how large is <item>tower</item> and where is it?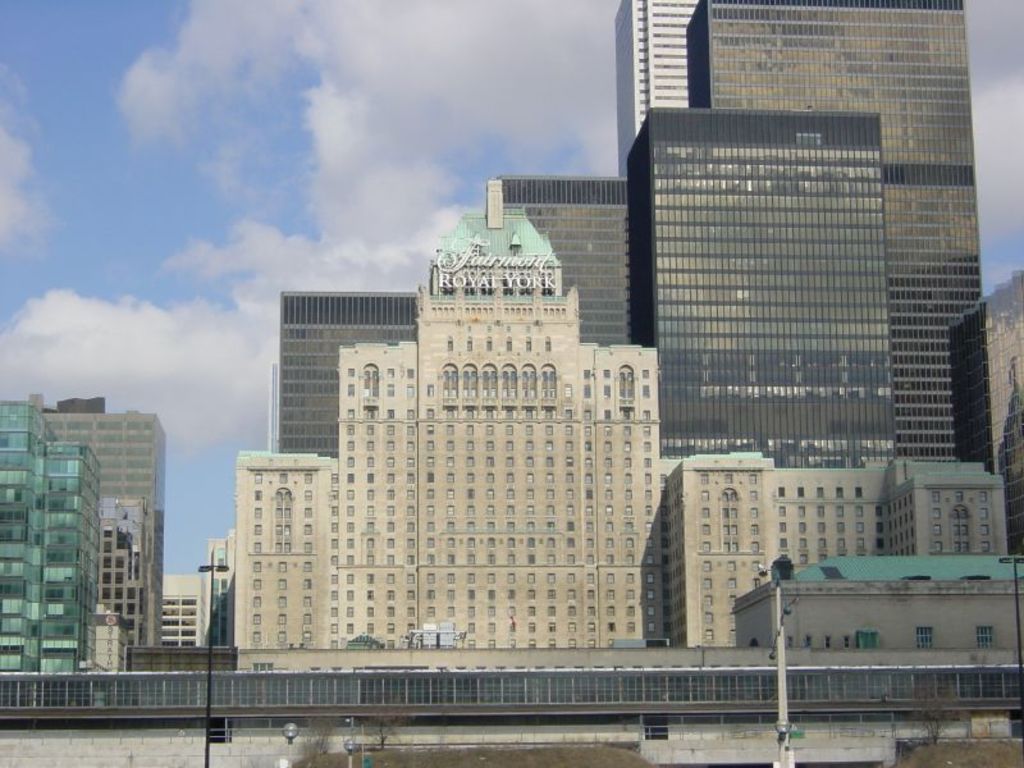
Bounding box: [left=616, top=0, right=700, bottom=165].
